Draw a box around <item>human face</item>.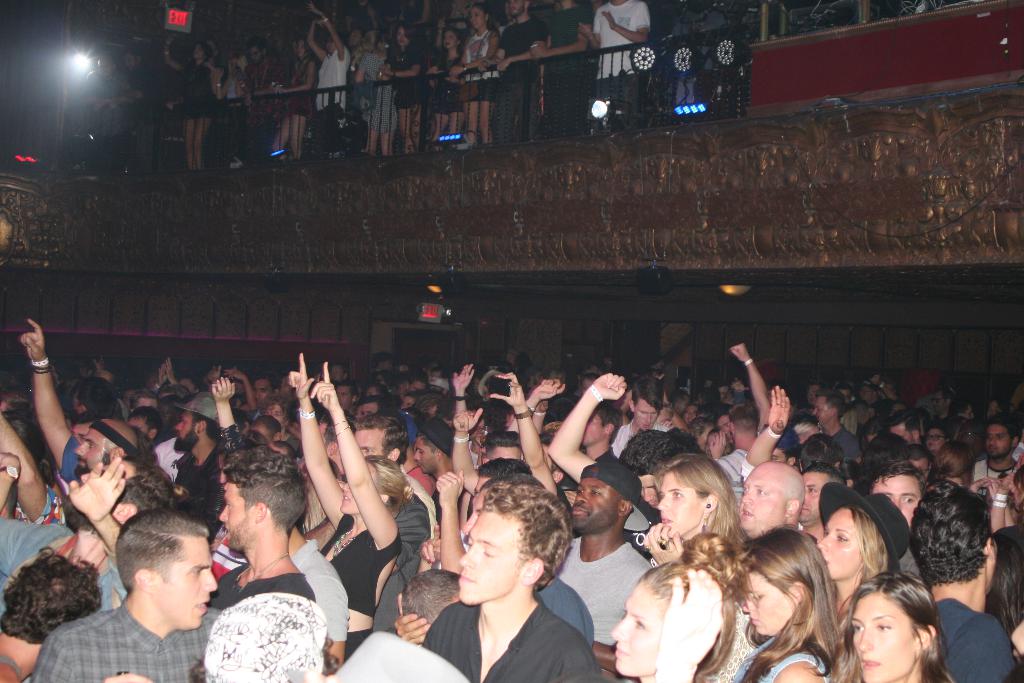
BBox(820, 507, 857, 583).
